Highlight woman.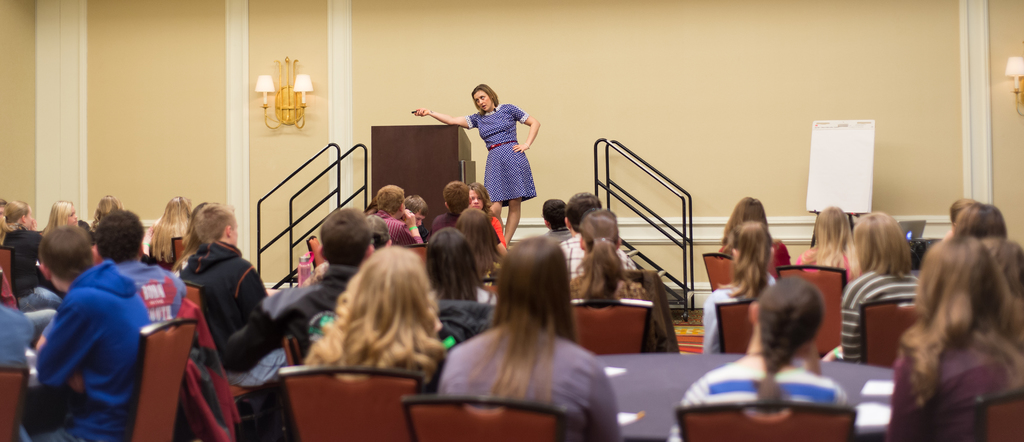
Highlighted region: 419 228 500 303.
